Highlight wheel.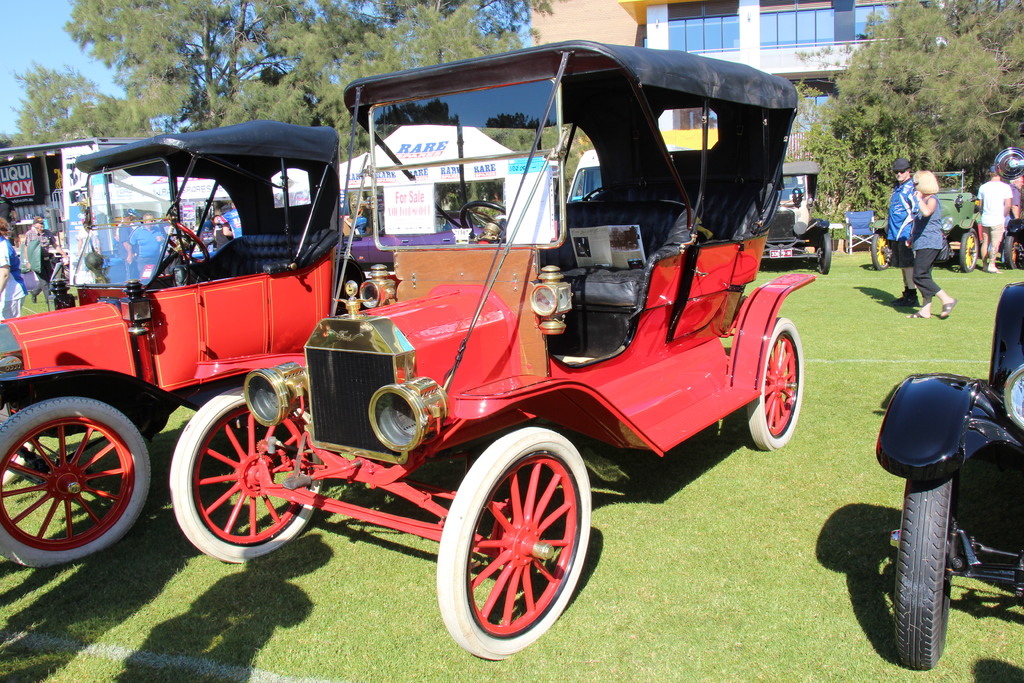
Highlighted region: [left=168, top=384, right=325, bottom=561].
